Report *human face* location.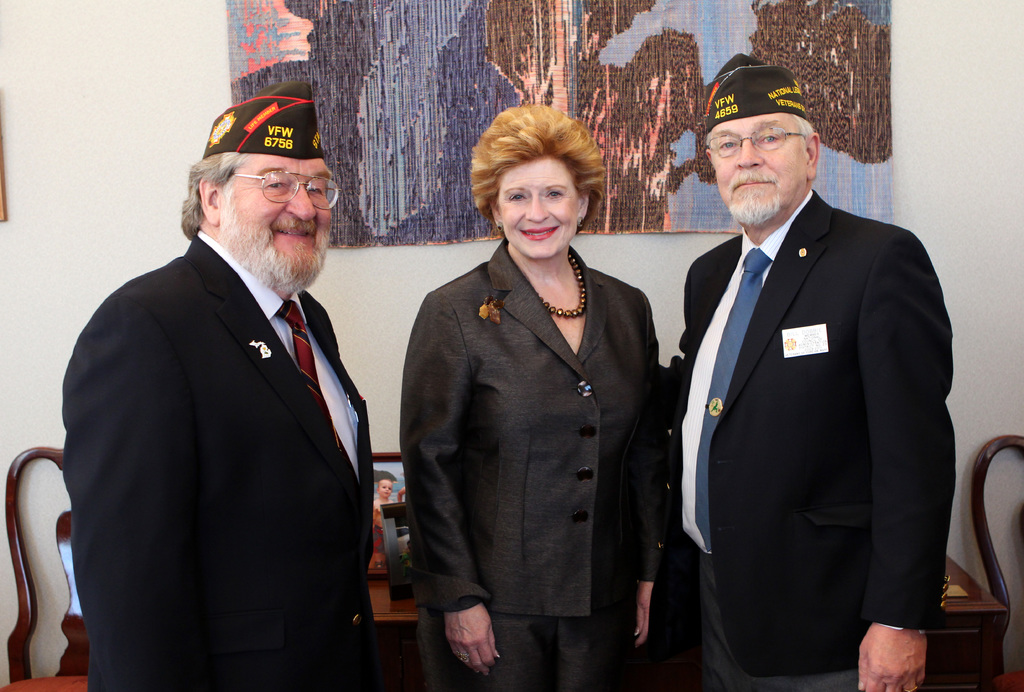
Report: bbox=[708, 113, 806, 229].
